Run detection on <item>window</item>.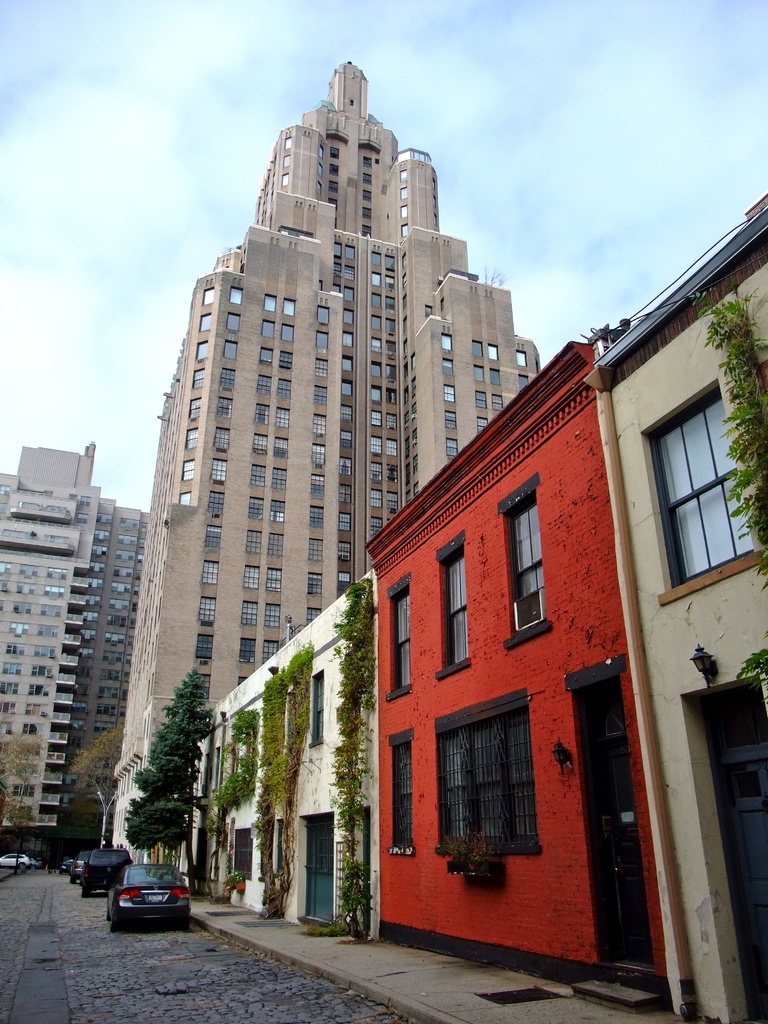
Result: {"left": 401, "top": 223, "right": 404, "bottom": 237}.
